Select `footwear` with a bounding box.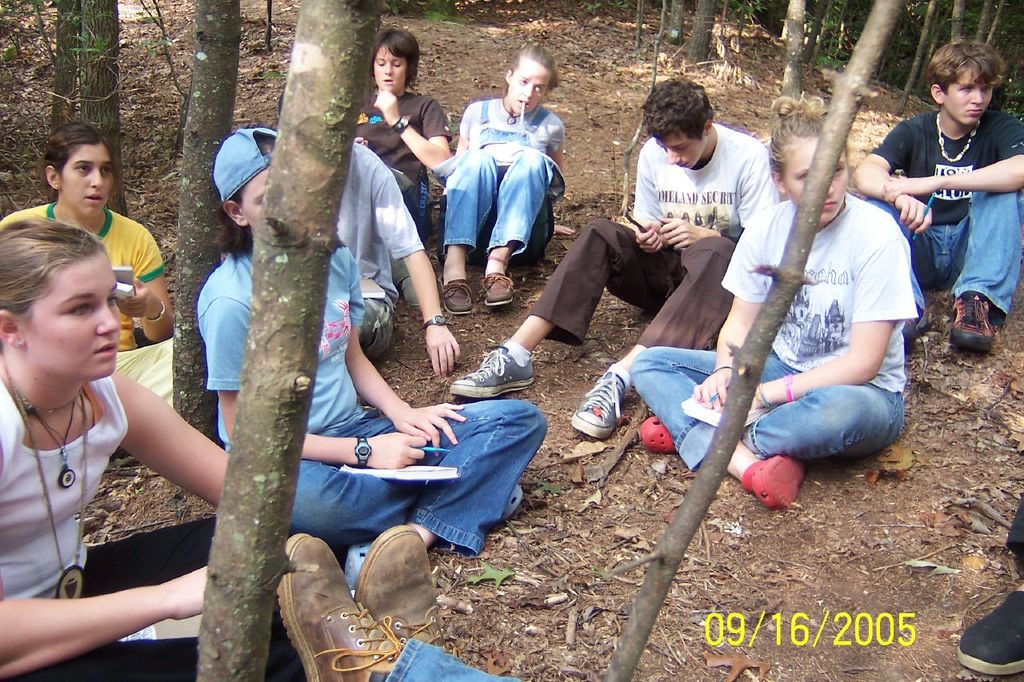
(567,365,637,436).
